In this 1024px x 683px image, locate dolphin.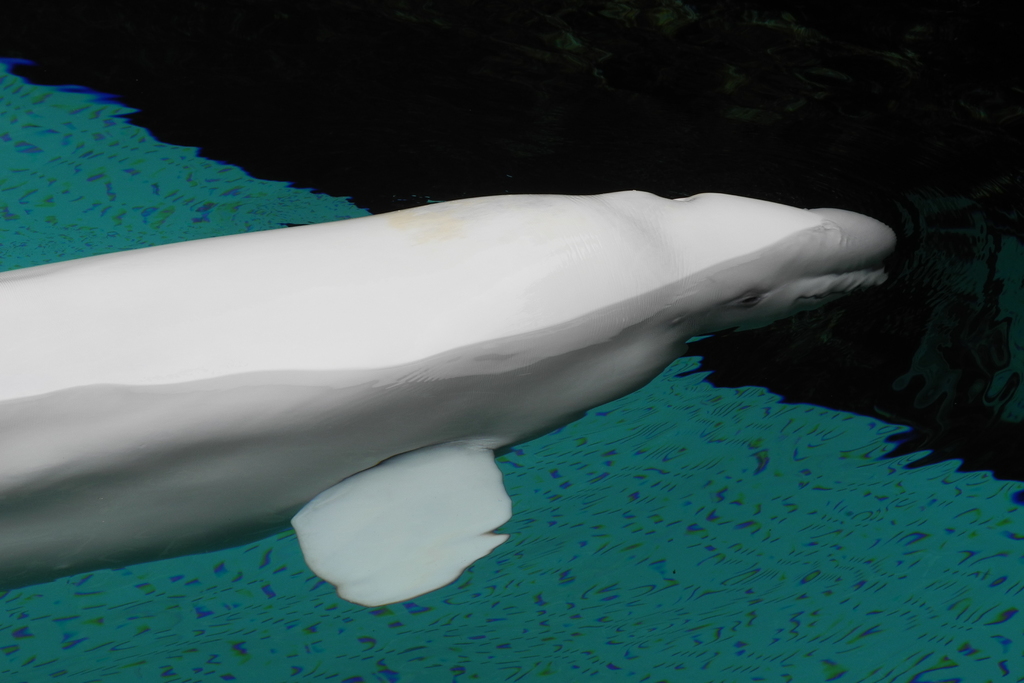
Bounding box: left=0, top=189, right=902, bottom=620.
